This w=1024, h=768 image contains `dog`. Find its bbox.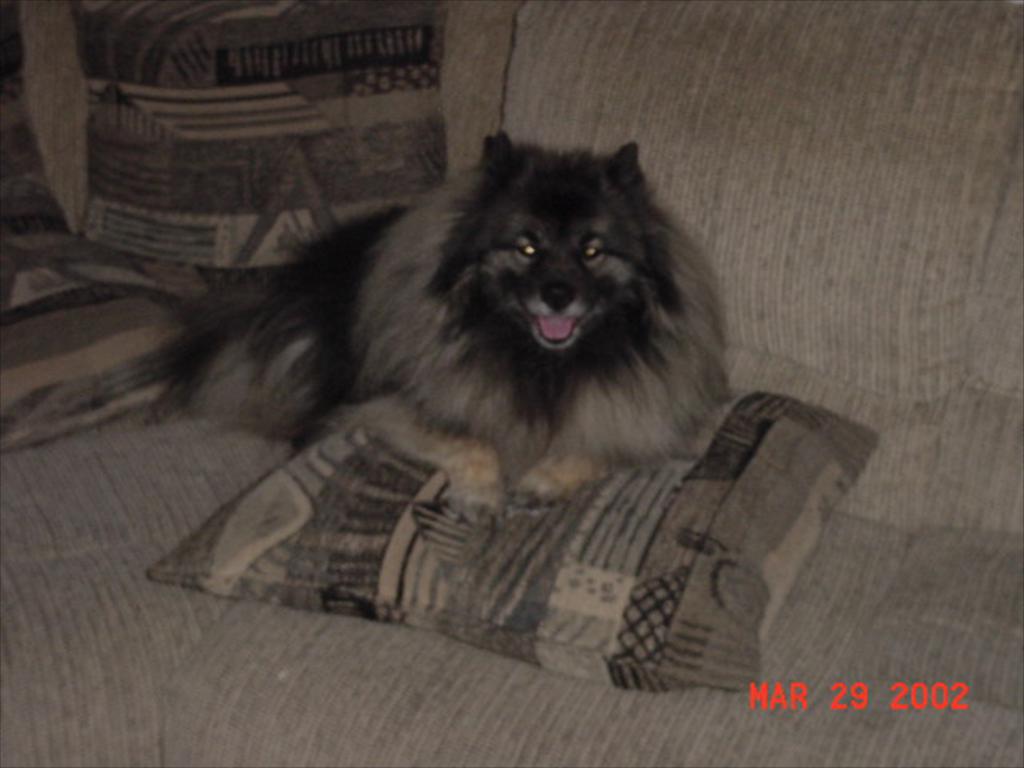
0,126,736,530.
